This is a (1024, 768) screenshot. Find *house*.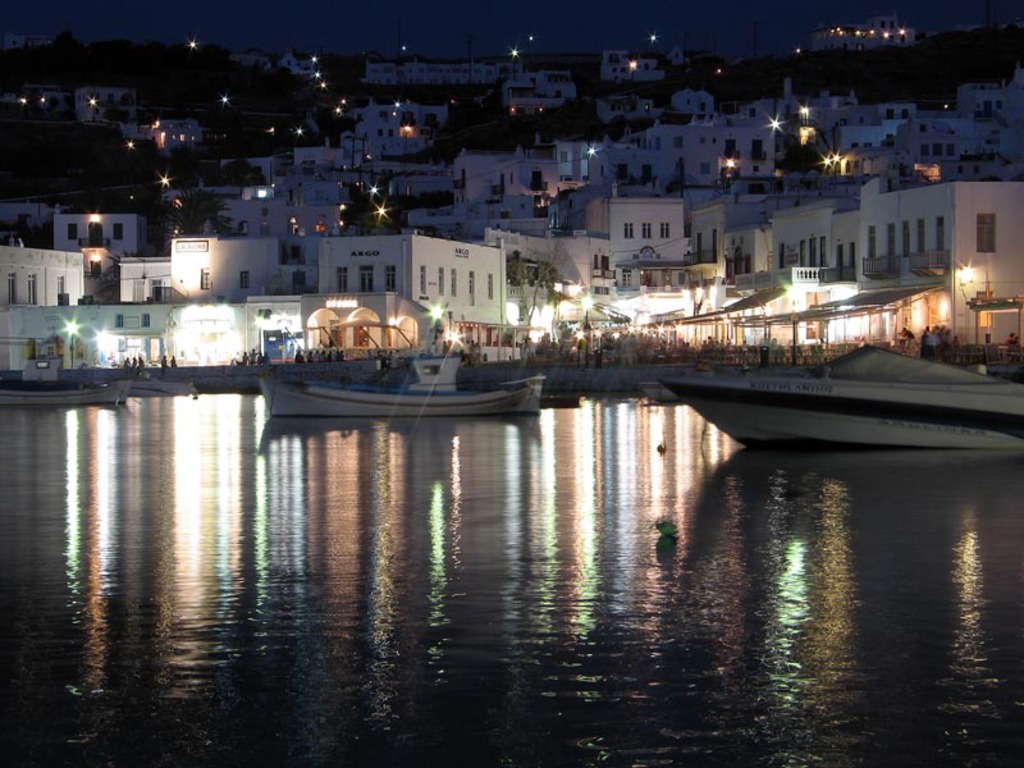
Bounding box: left=174, top=234, right=276, bottom=305.
